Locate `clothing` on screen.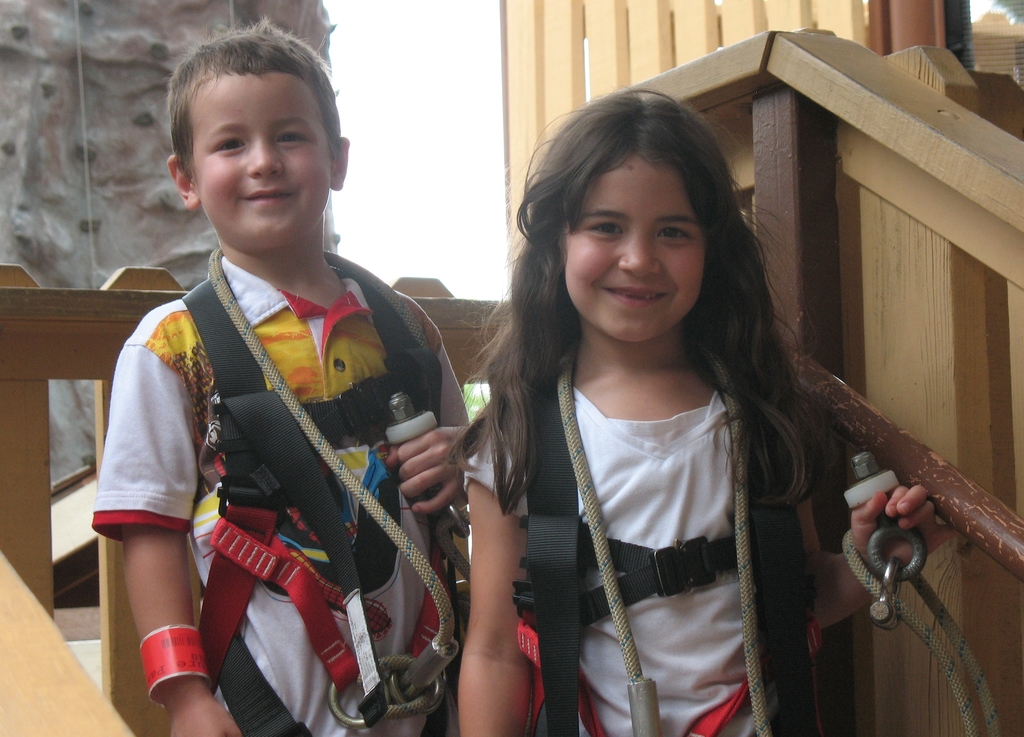
On screen at x1=464 y1=367 x2=794 y2=736.
